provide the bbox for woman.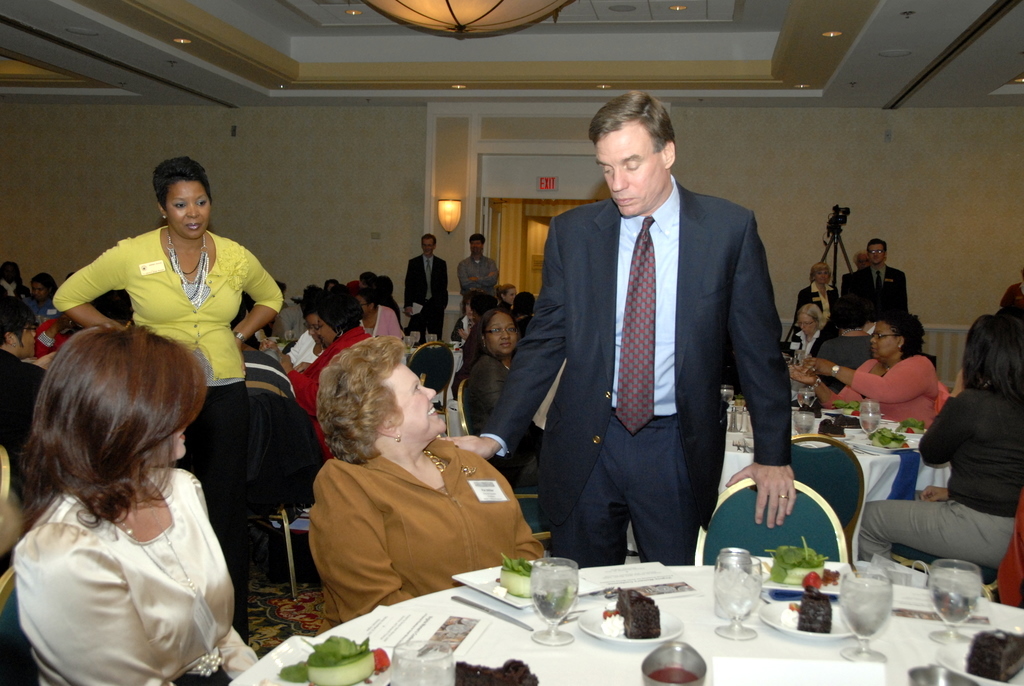
rect(857, 315, 1023, 562).
